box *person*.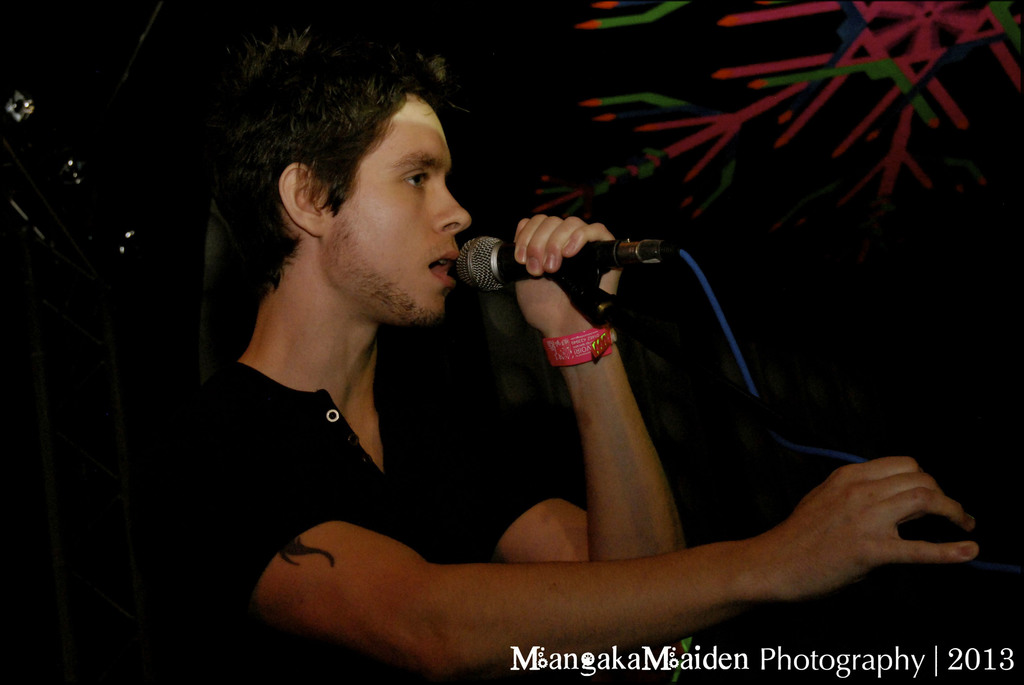
locate(0, 25, 977, 677).
